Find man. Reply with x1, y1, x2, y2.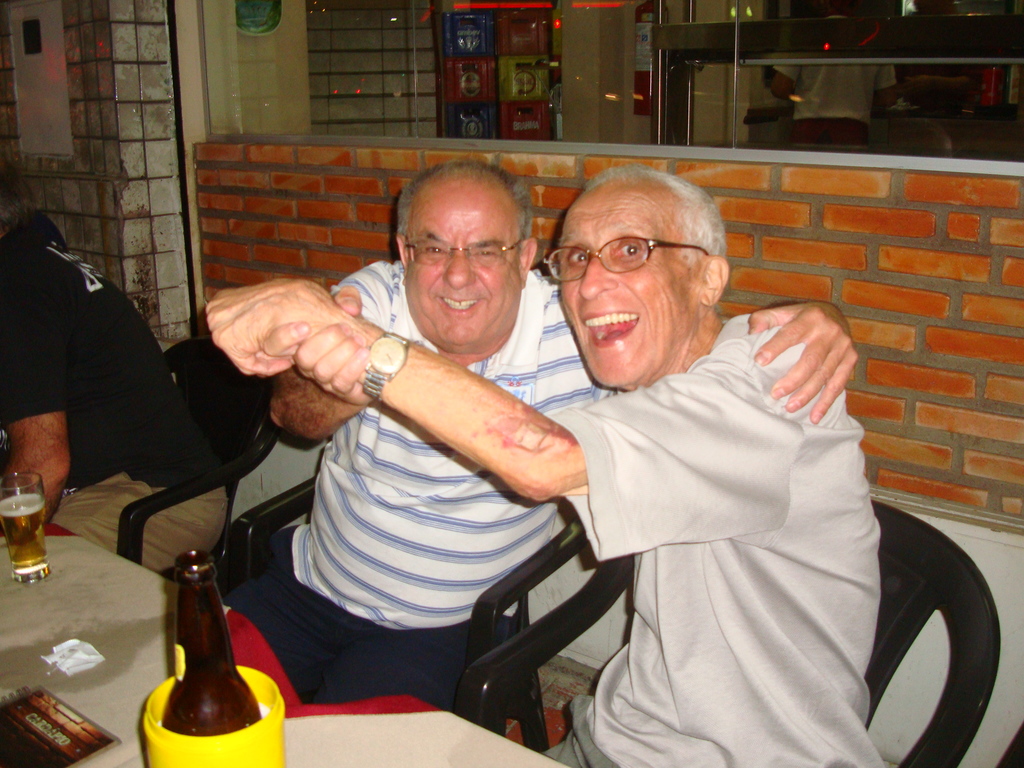
218, 156, 863, 716.
